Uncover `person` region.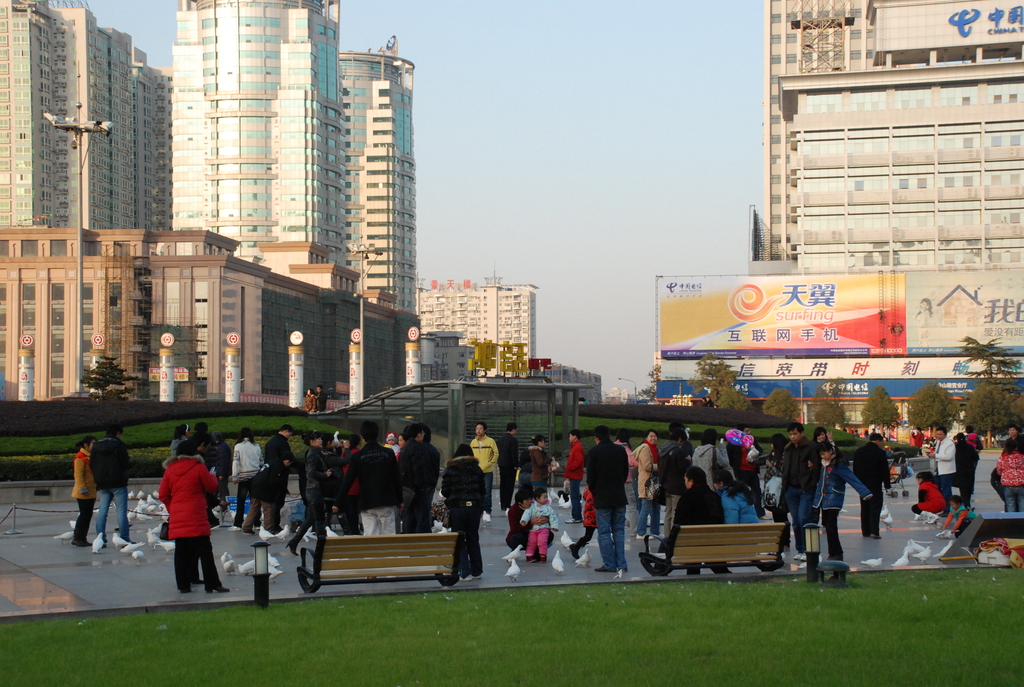
Uncovered: x1=778, y1=422, x2=819, y2=551.
